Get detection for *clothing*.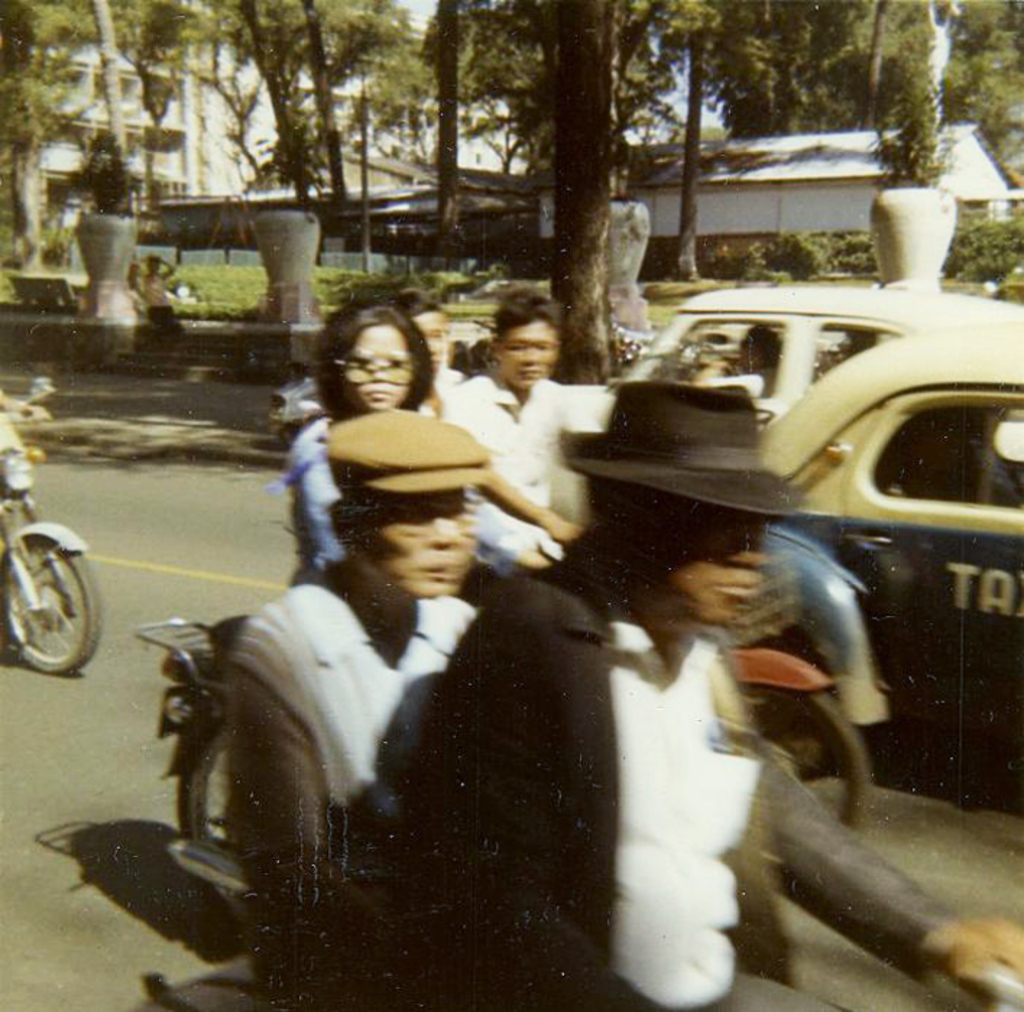
Detection: select_region(236, 570, 489, 1008).
